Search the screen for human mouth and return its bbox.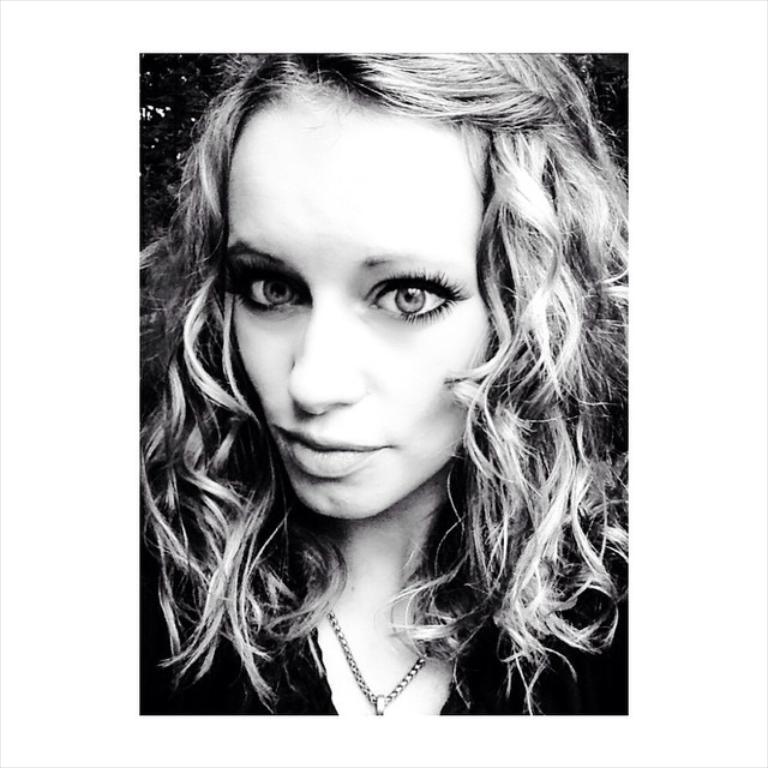
Found: [left=281, top=428, right=385, bottom=480].
